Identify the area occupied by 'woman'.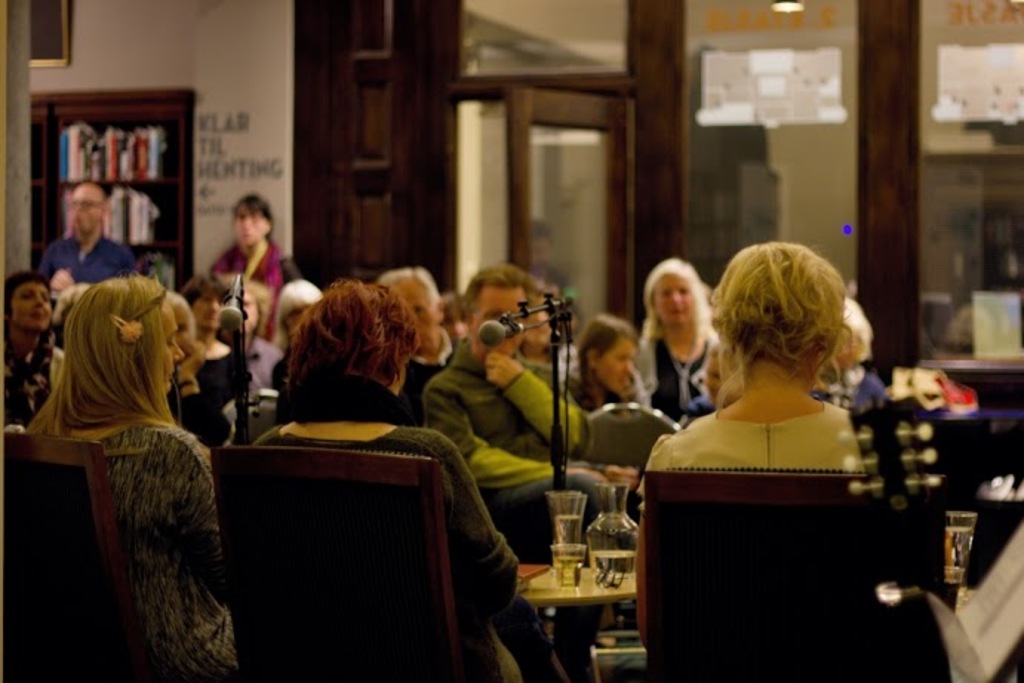
Area: 164/290/237/444.
